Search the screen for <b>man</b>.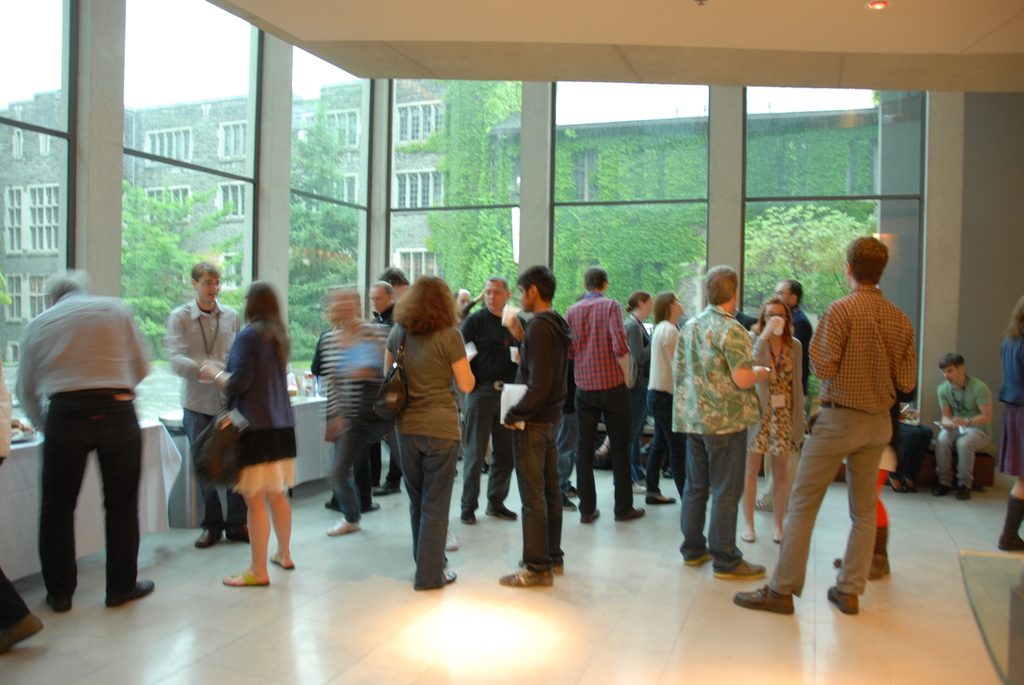
Found at box(508, 261, 573, 592).
